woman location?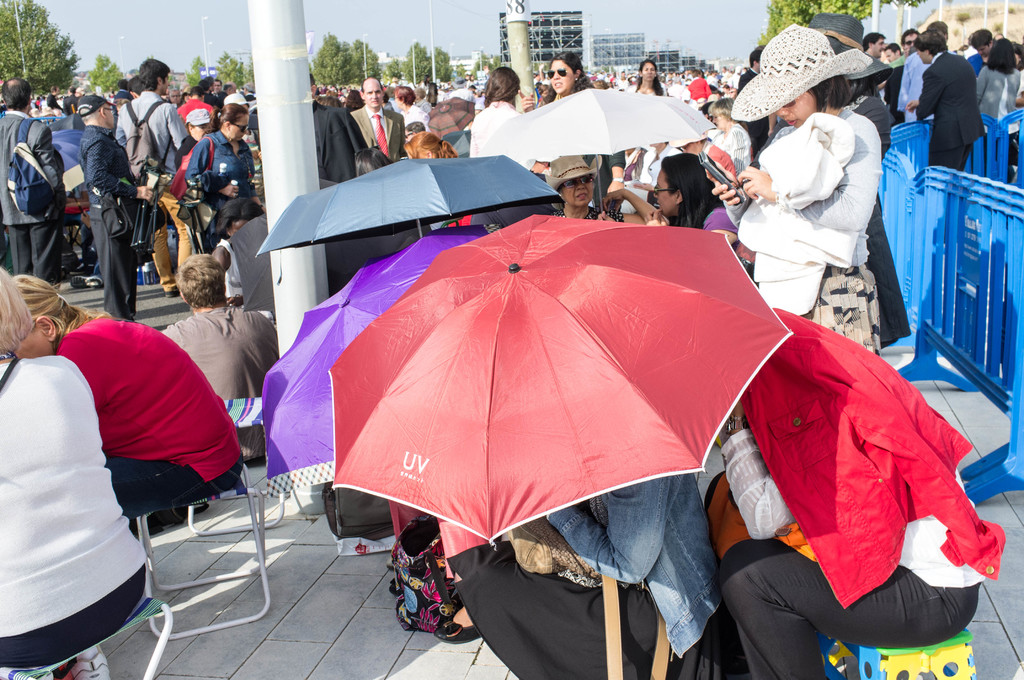
[x1=8, y1=276, x2=244, y2=519]
